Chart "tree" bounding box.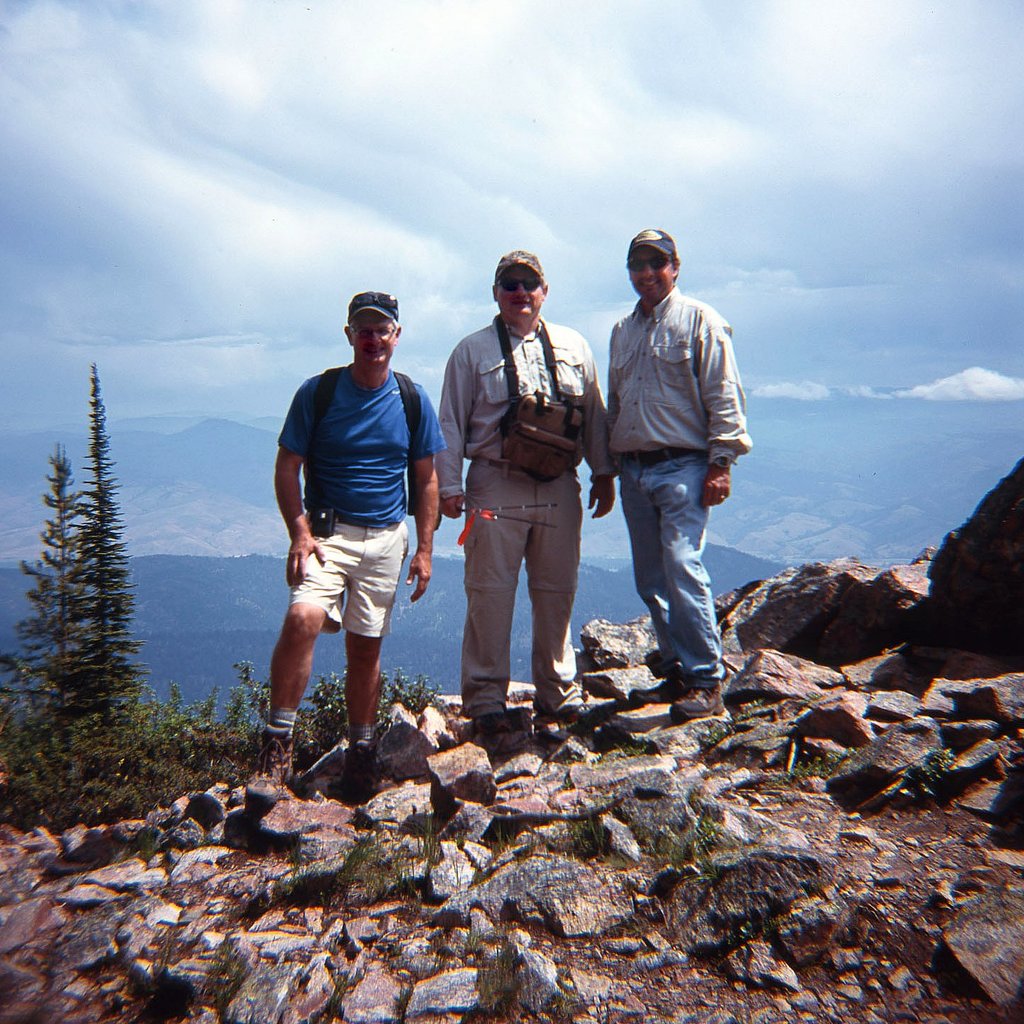
Charted: 15,352,169,799.
